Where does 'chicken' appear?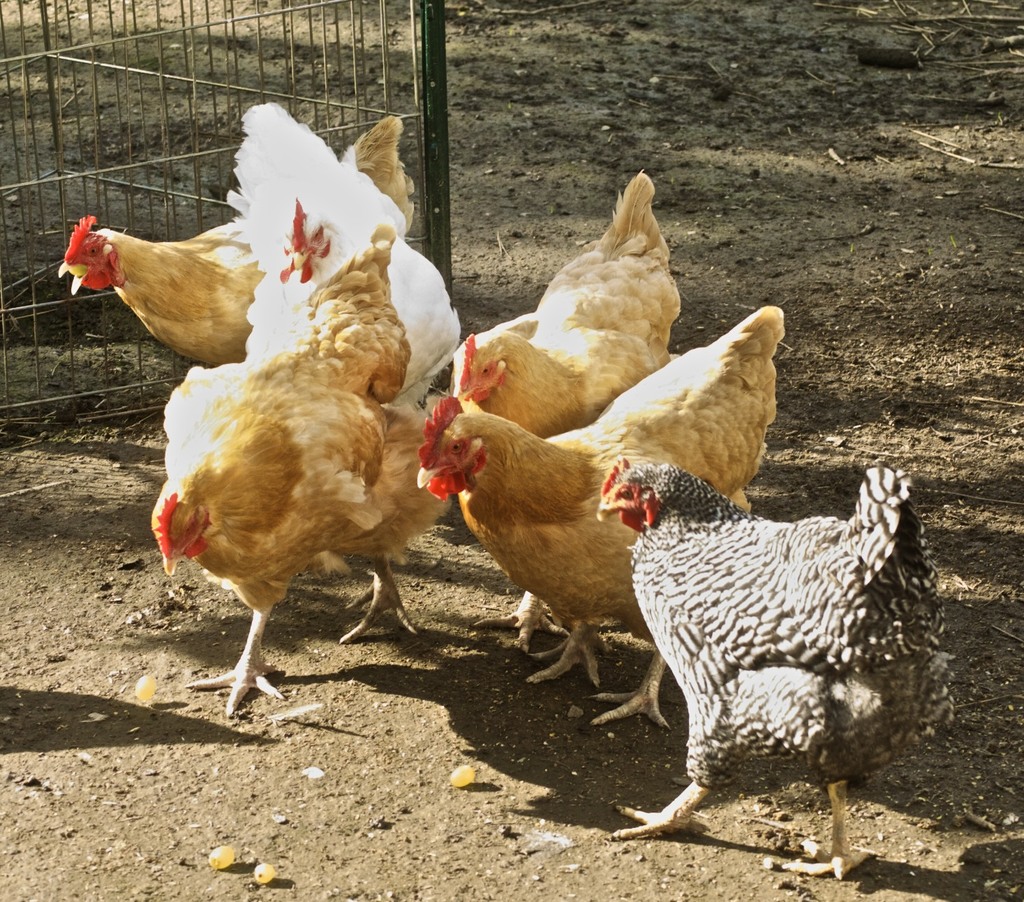
Appears at bbox=[51, 113, 424, 369].
